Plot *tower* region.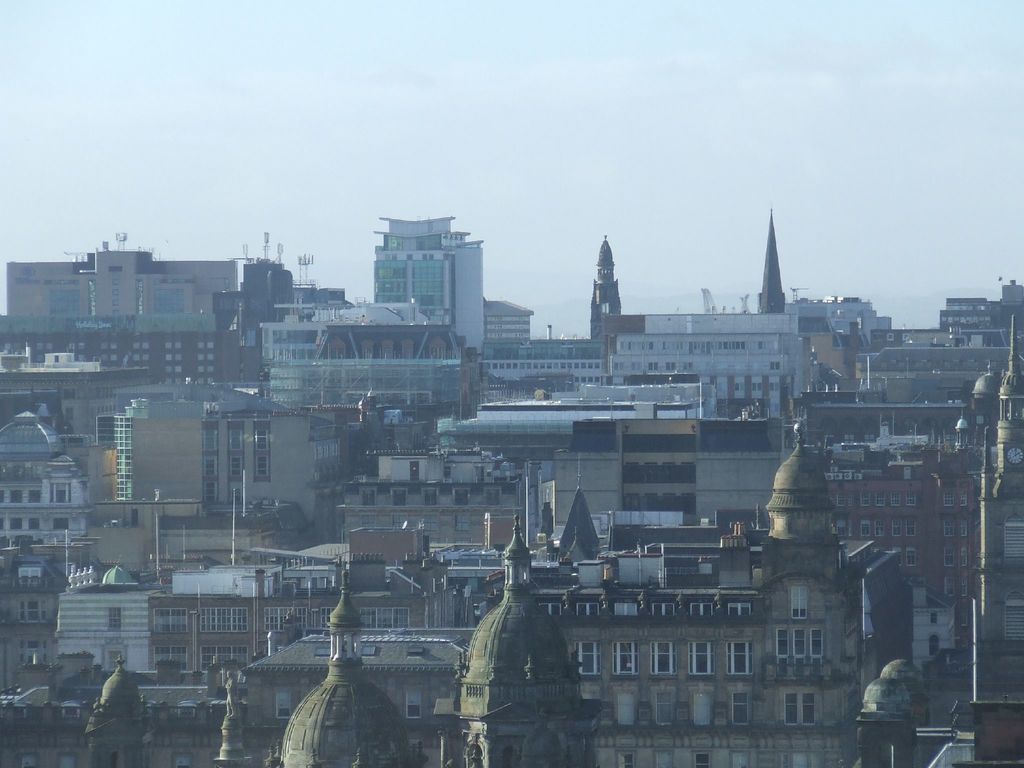
Plotted at box=[365, 218, 486, 376].
